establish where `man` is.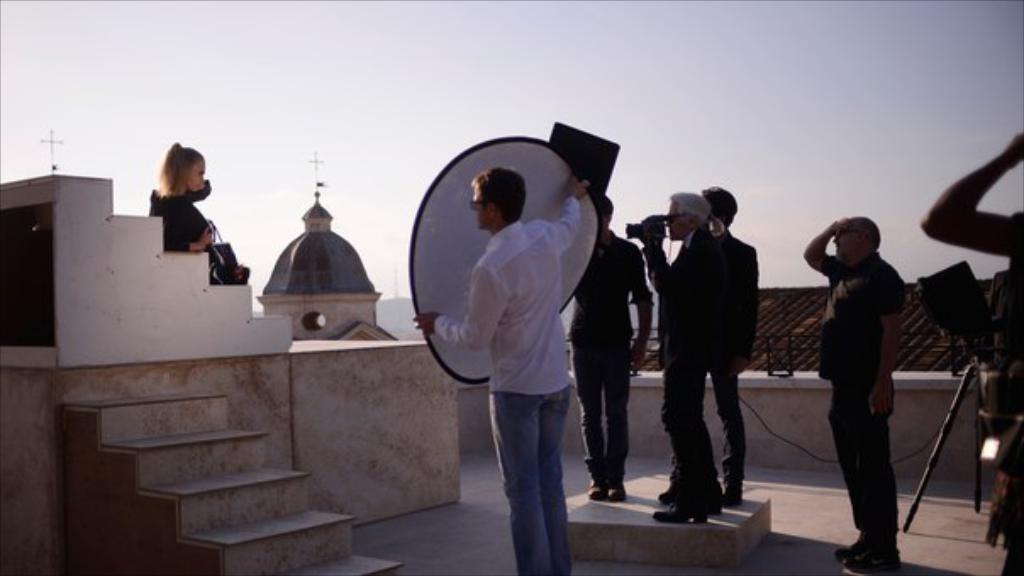
Established at bbox=[641, 191, 722, 523].
